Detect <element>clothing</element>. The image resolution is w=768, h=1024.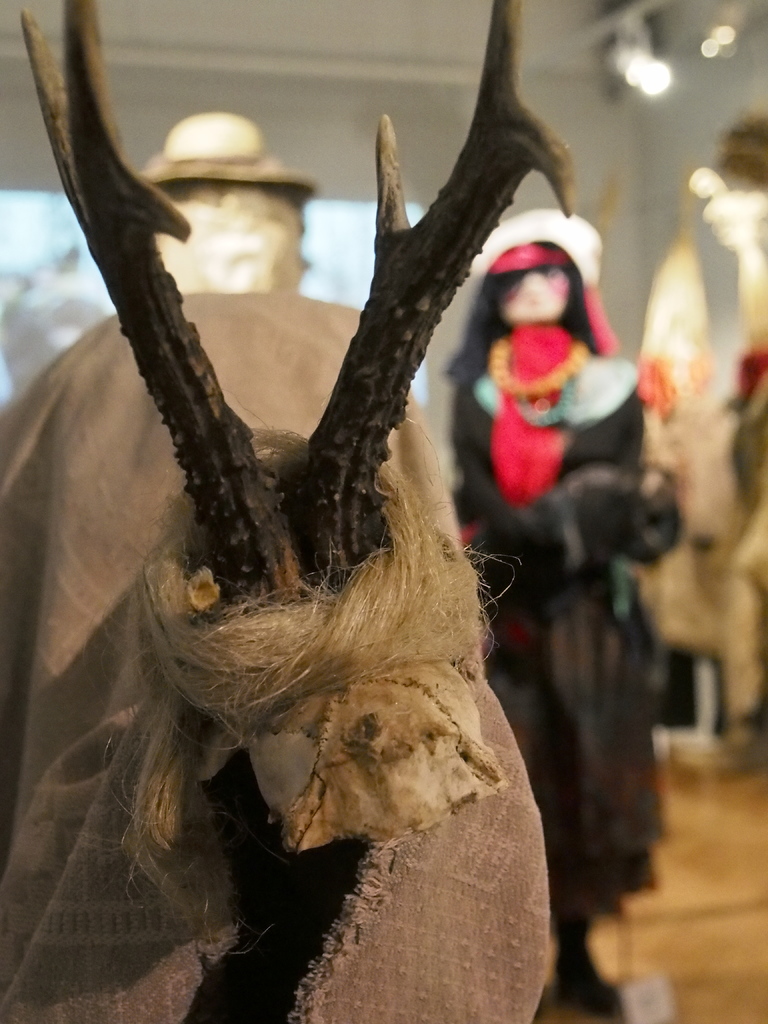
[0, 289, 559, 1023].
